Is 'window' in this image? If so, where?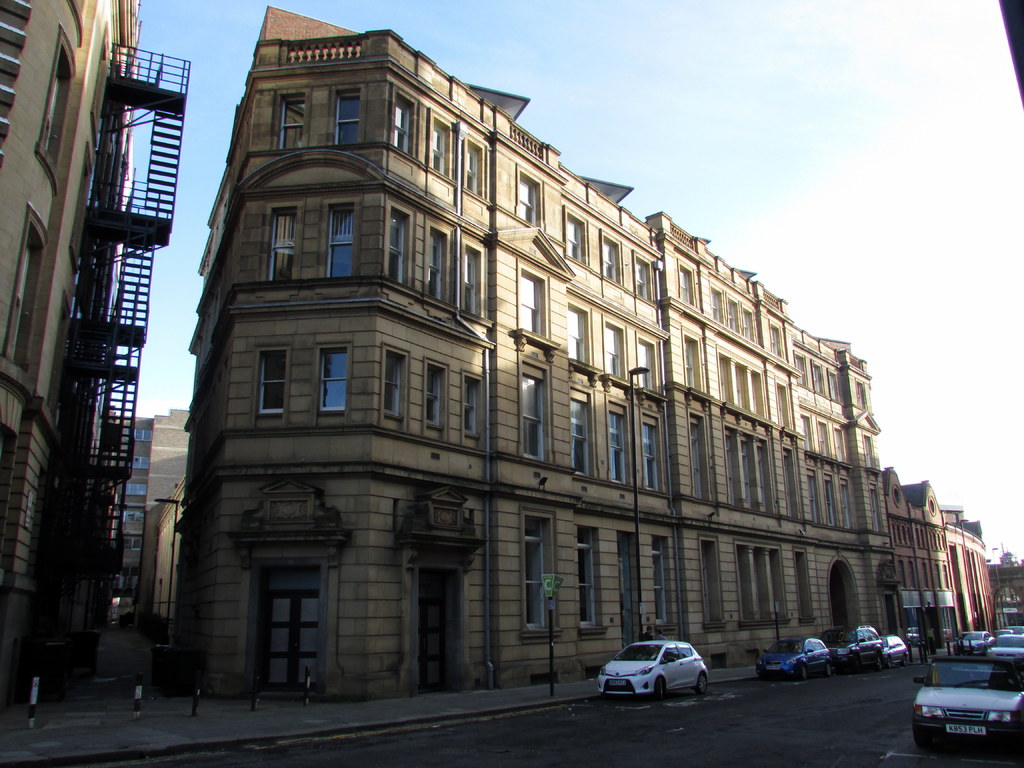
Yes, at [328, 90, 364, 148].
